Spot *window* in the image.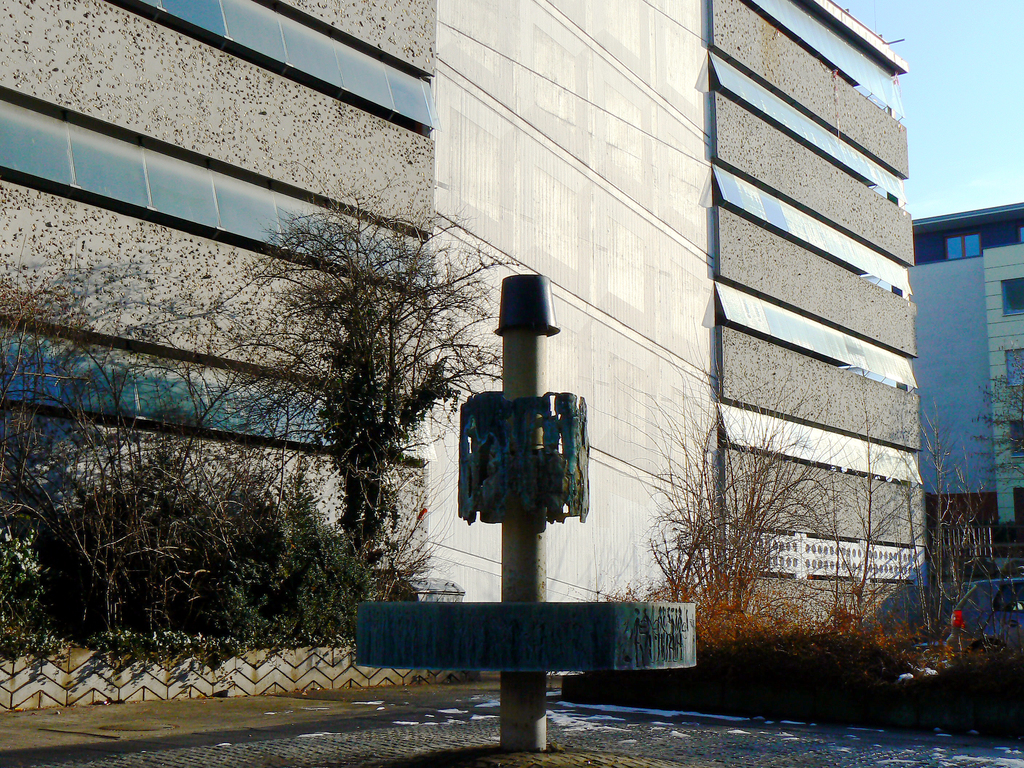
*window* found at l=943, t=232, r=986, b=262.
